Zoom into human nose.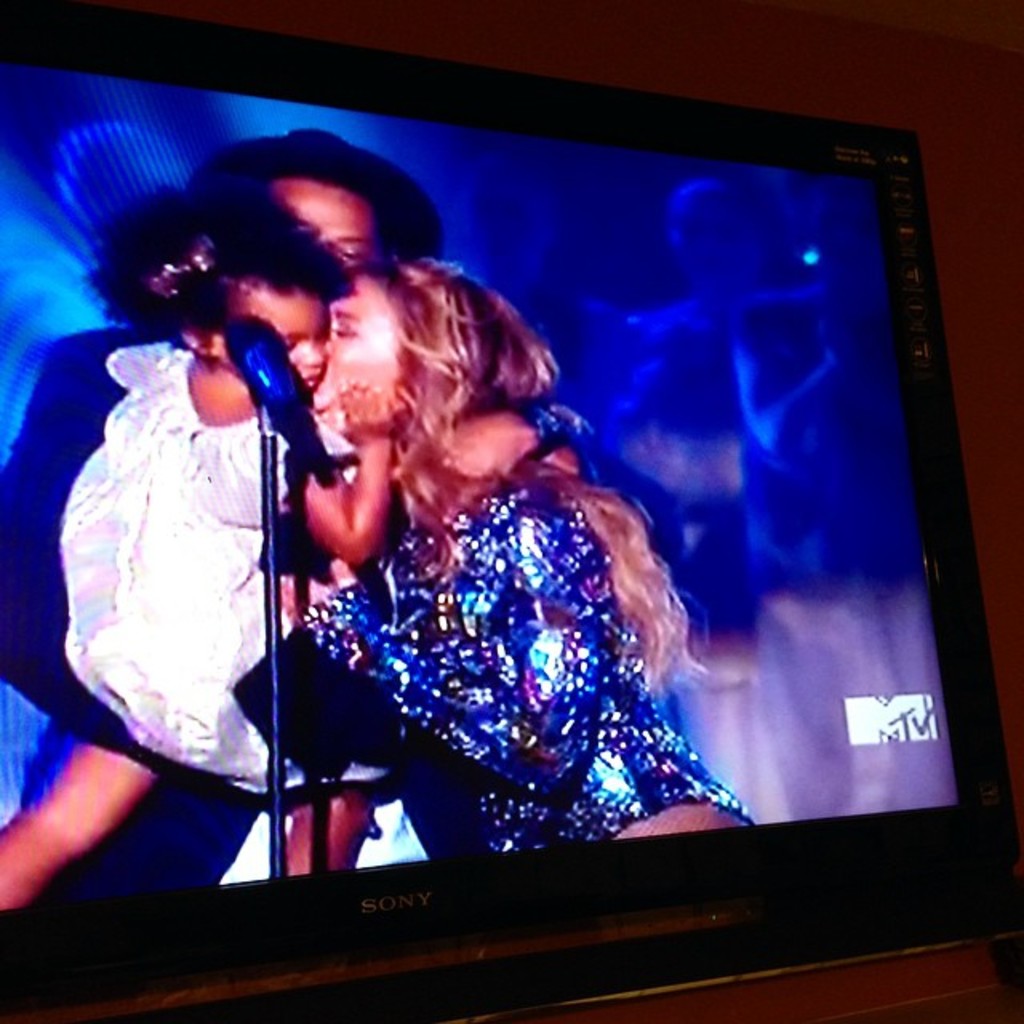
Zoom target: 320/339/333/360.
